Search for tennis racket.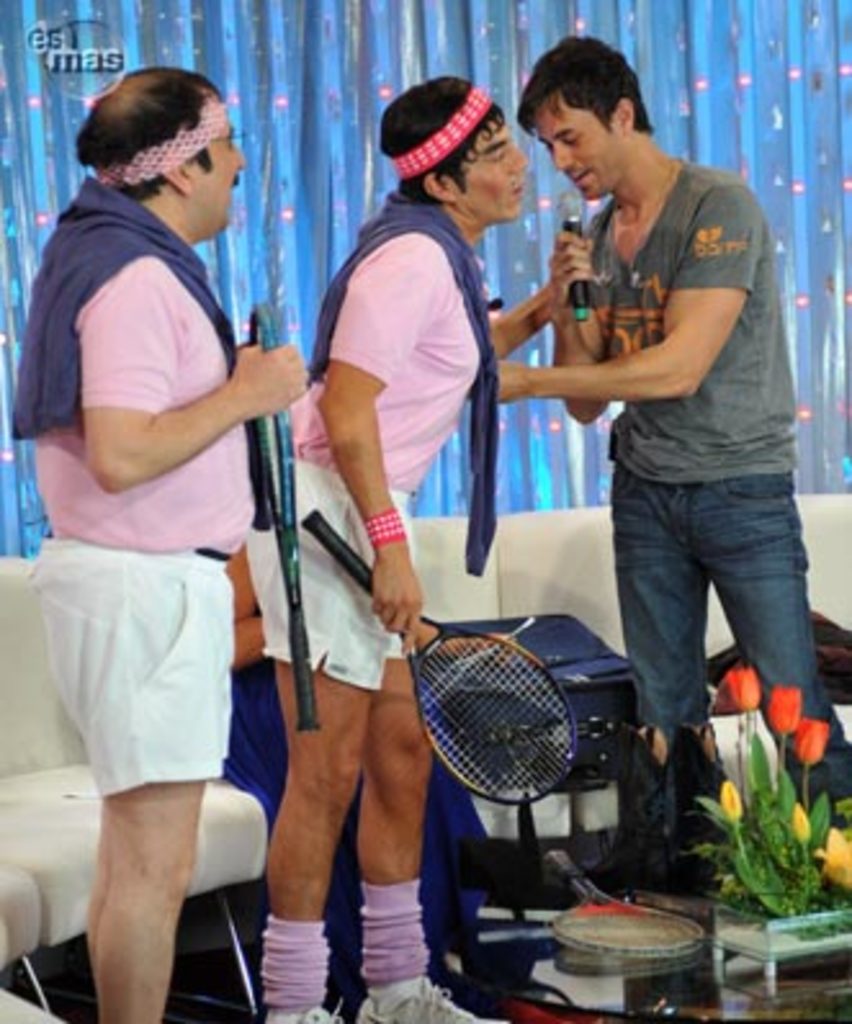
Found at bbox(538, 846, 708, 955).
